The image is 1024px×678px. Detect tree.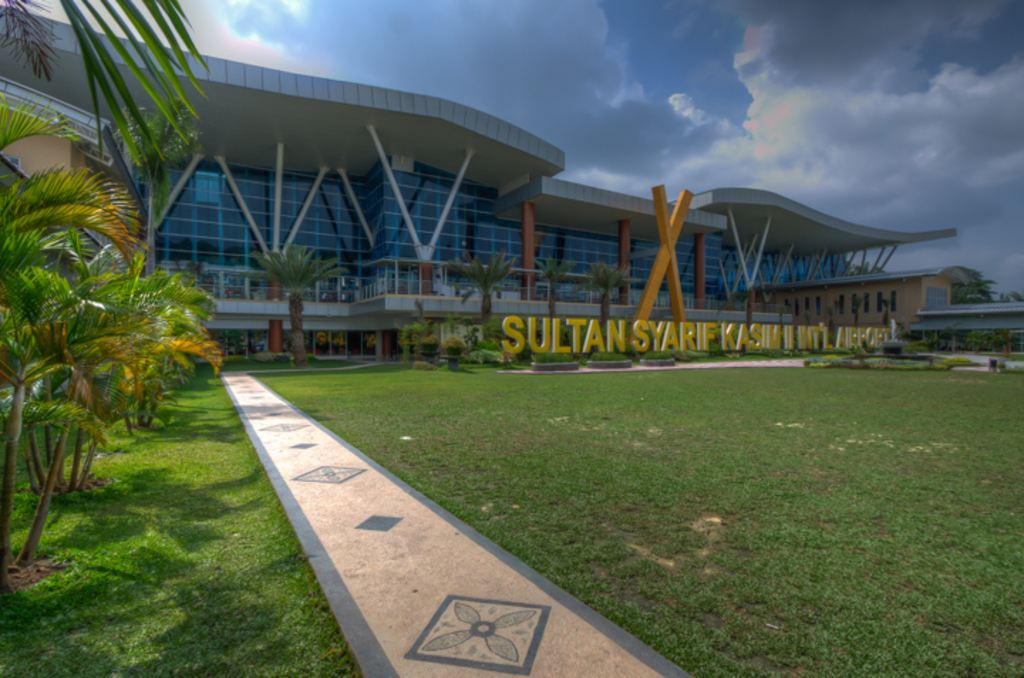
Detection: (249, 242, 347, 372).
